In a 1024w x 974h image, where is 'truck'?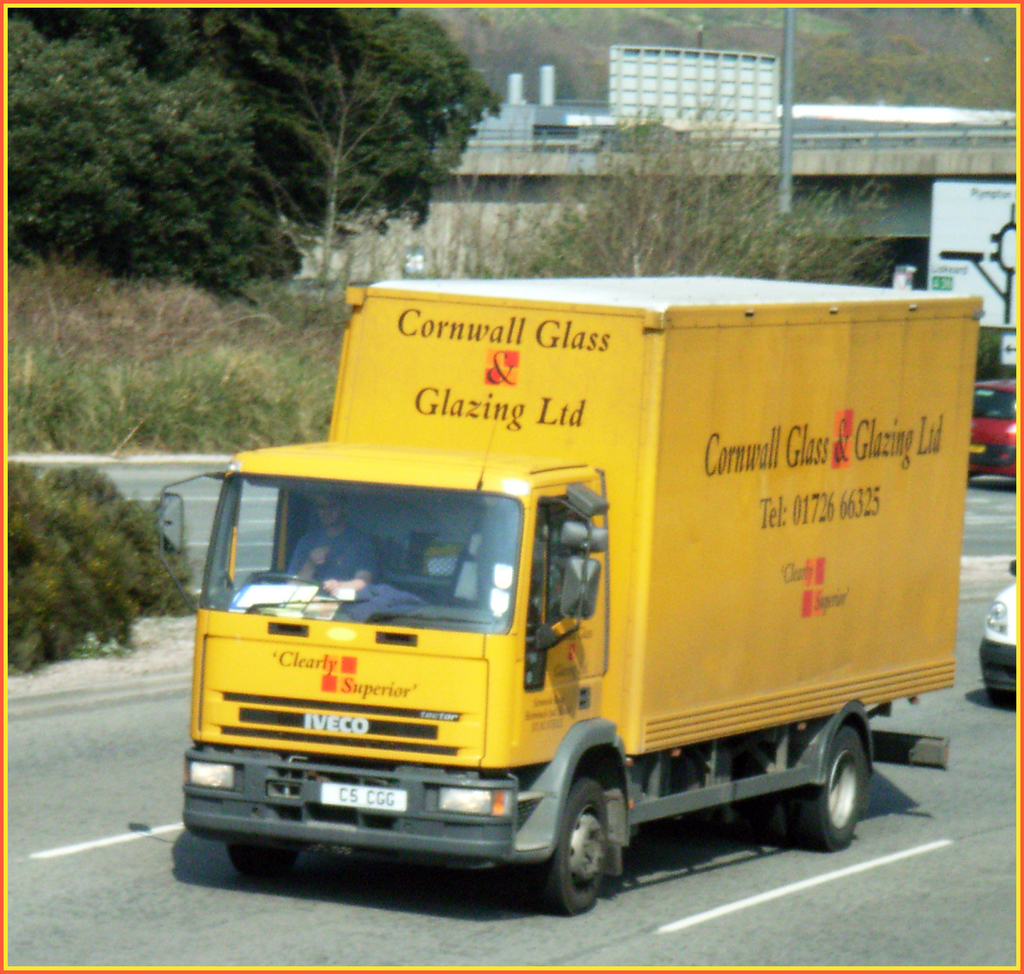
bbox(217, 264, 1009, 893).
